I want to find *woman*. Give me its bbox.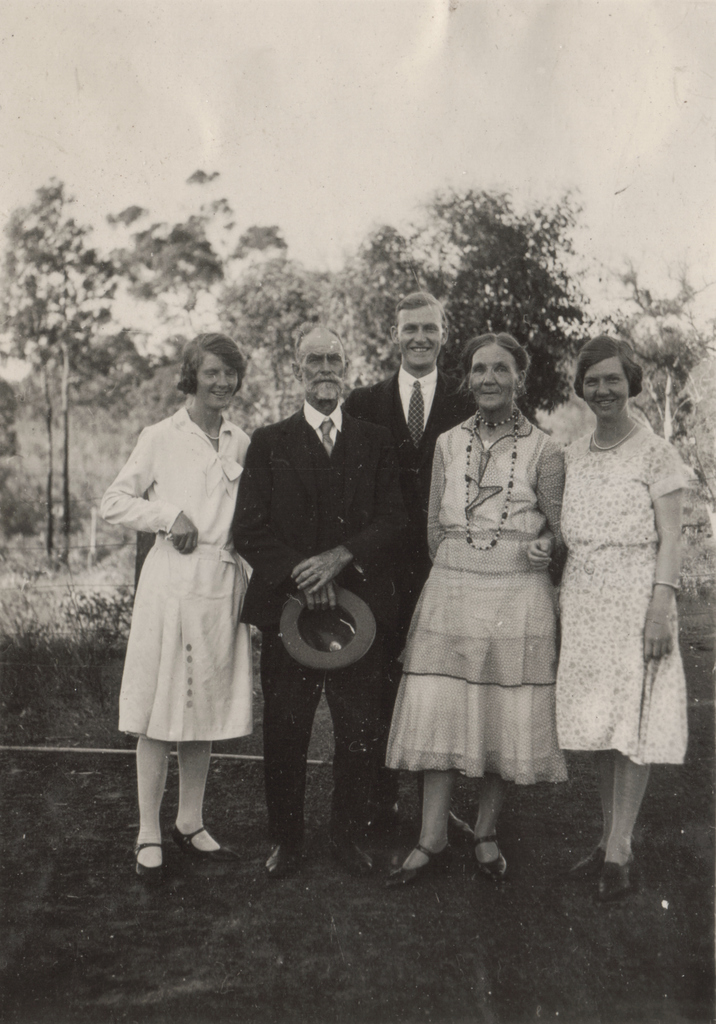
388,330,572,888.
